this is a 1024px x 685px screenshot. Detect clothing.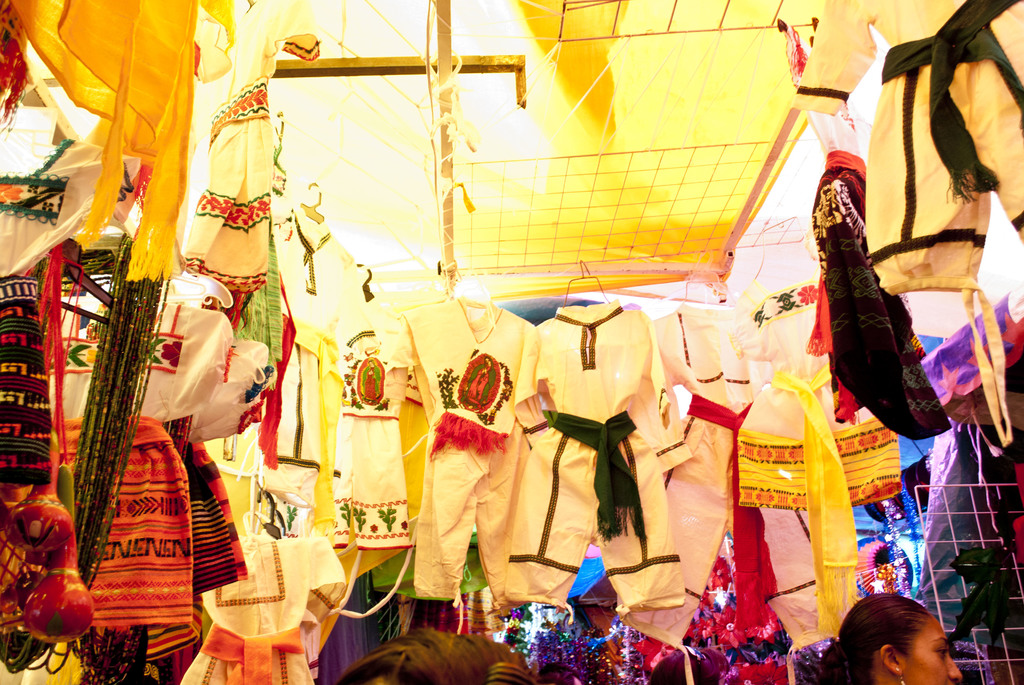
pyautogui.locateOnScreen(788, 26, 950, 441).
